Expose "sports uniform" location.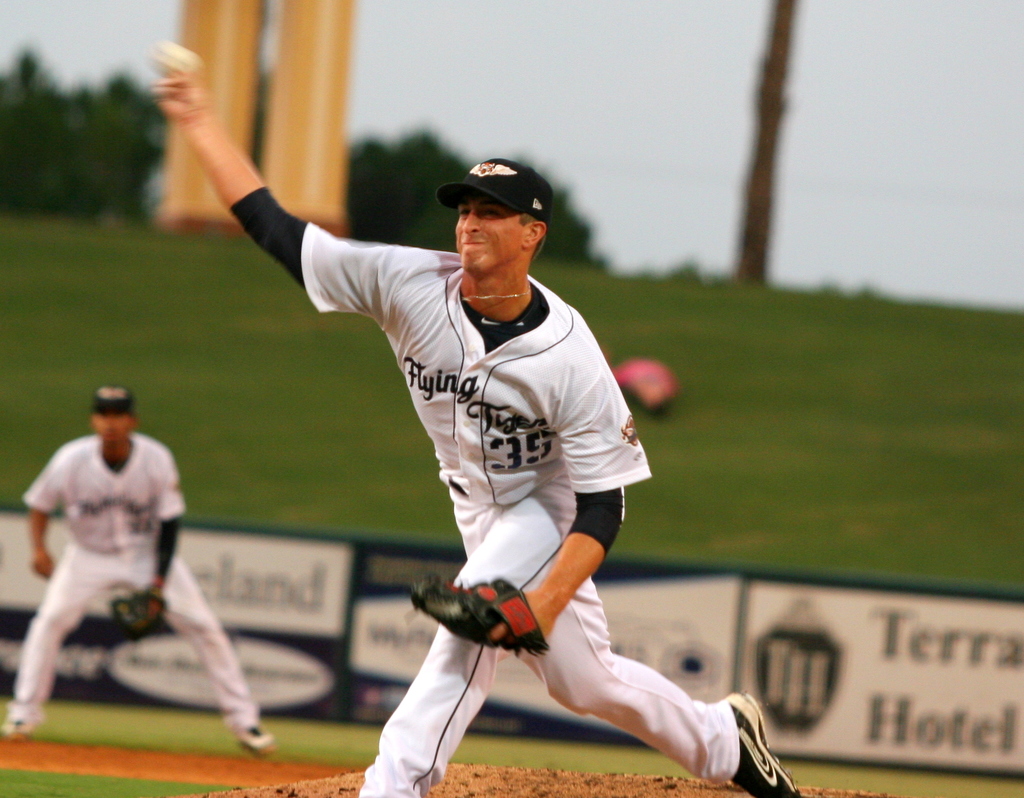
Exposed at x1=15 y1=440 x2=252 y2=733.
